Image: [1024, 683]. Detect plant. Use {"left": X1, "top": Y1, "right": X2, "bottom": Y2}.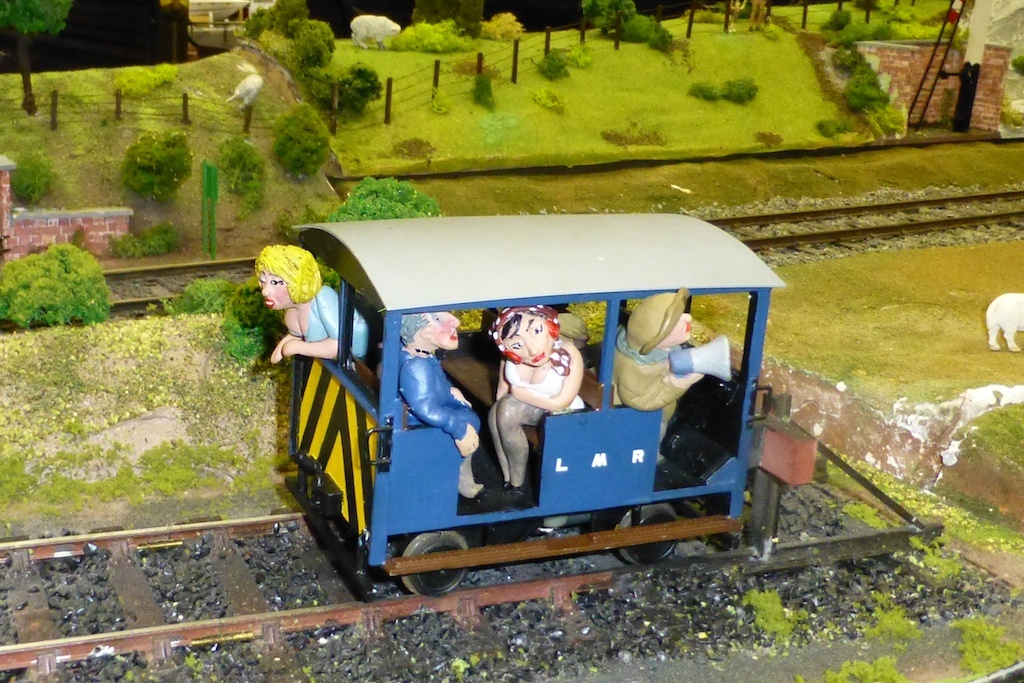
{"left": 690, "top": 75, "right": 754, "bottom": 104}.
